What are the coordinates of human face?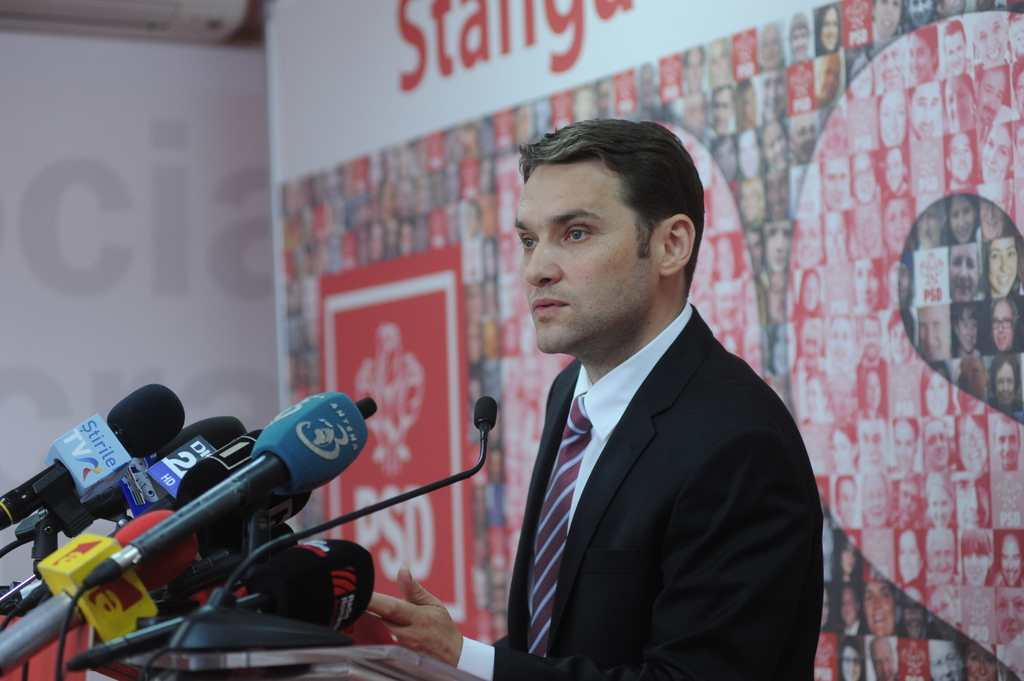
locate(758, 75, 788, 123).
